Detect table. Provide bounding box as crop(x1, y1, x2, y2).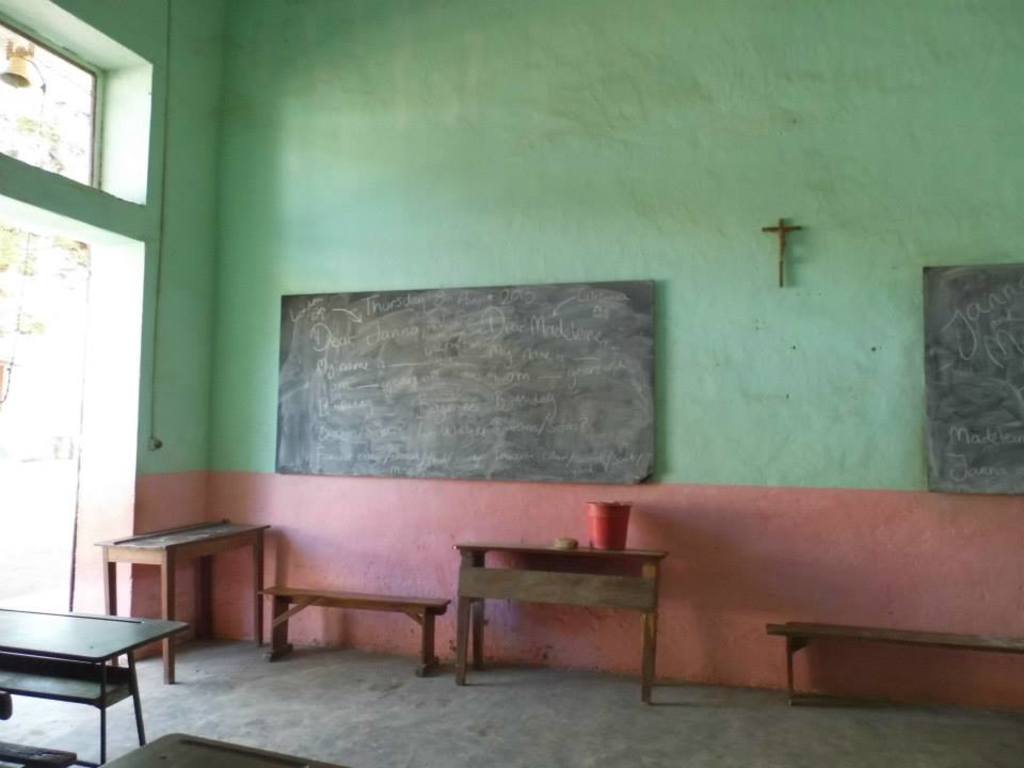
crop(452, 542, 669, 708).
